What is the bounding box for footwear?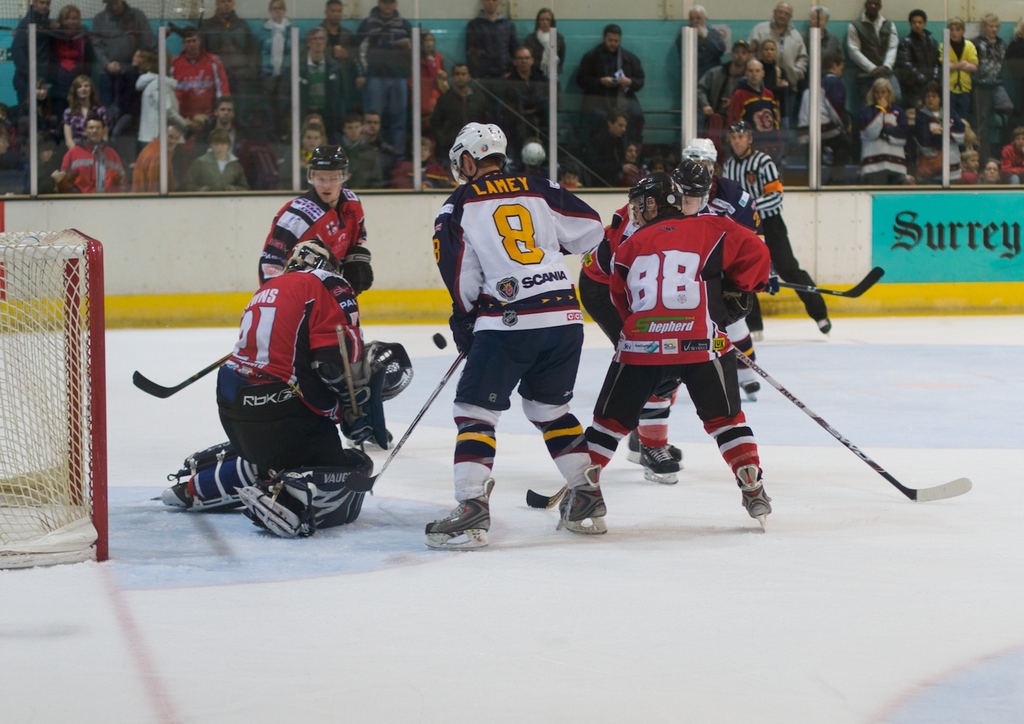
733:467:776:518.
